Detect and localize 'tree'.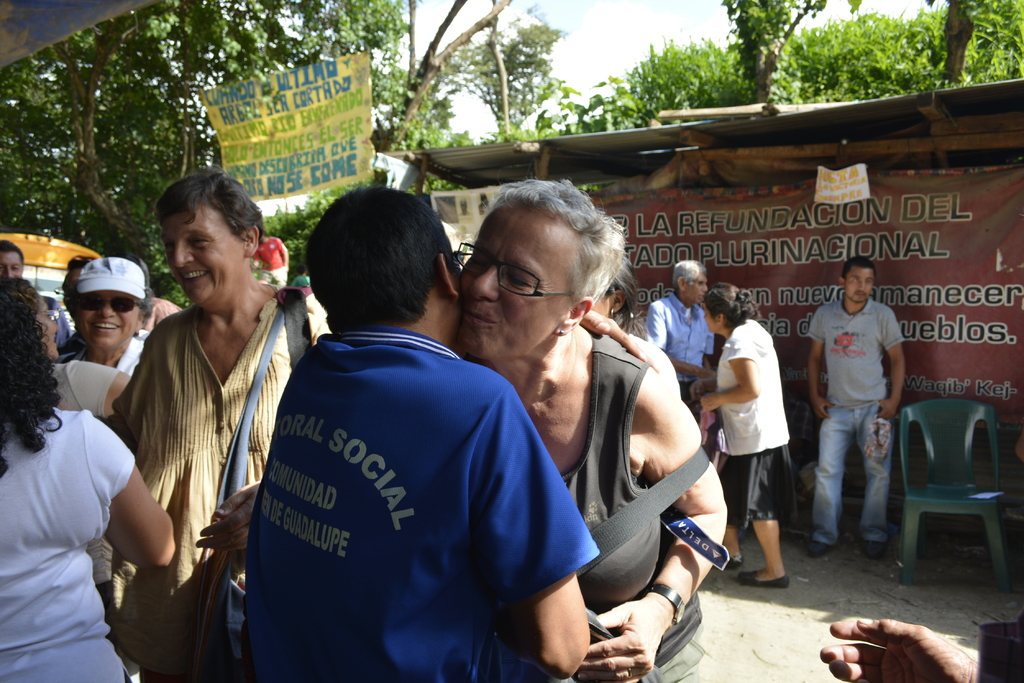
Localized at 925 0 980 89.
